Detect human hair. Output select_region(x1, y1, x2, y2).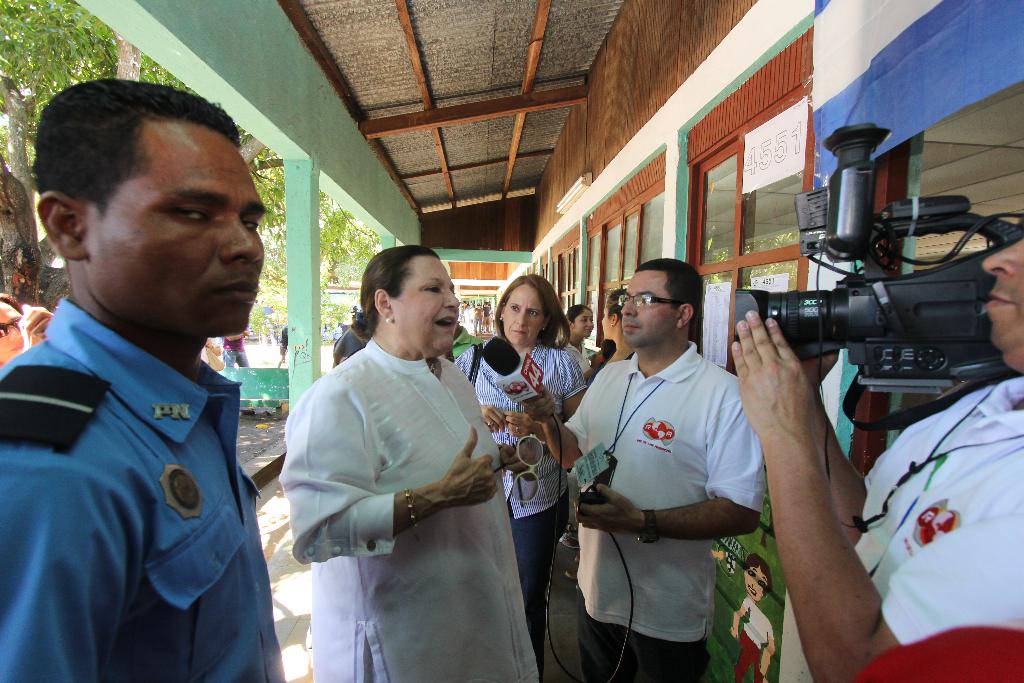
select_region(634, 259, 703, 323).
